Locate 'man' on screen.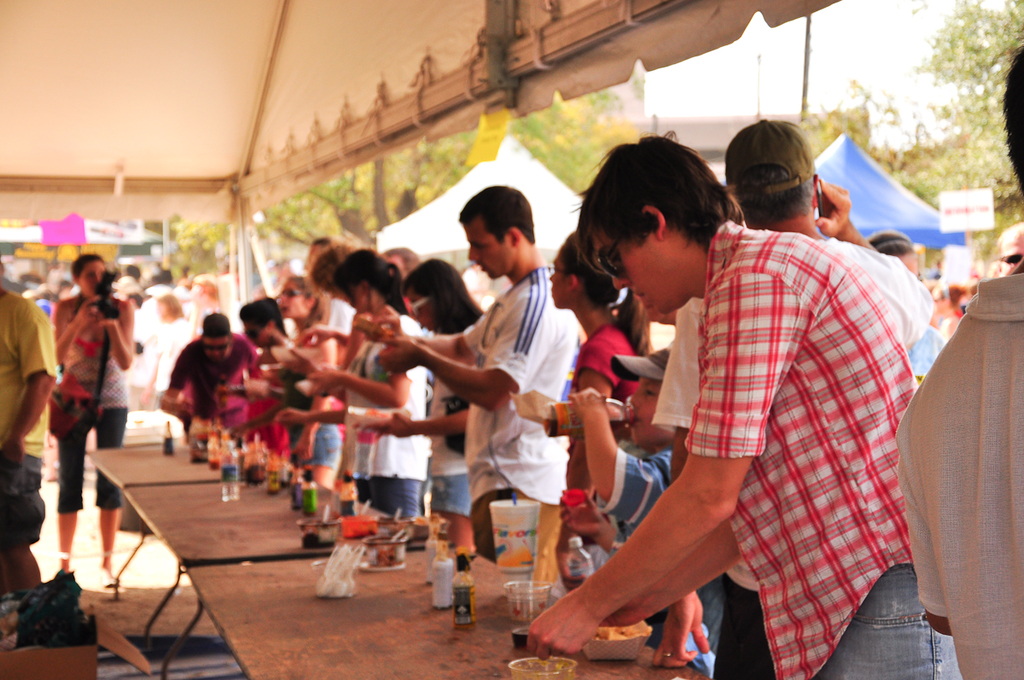
On screen at <bbox>156, 315, 258, 442</bbox>.
